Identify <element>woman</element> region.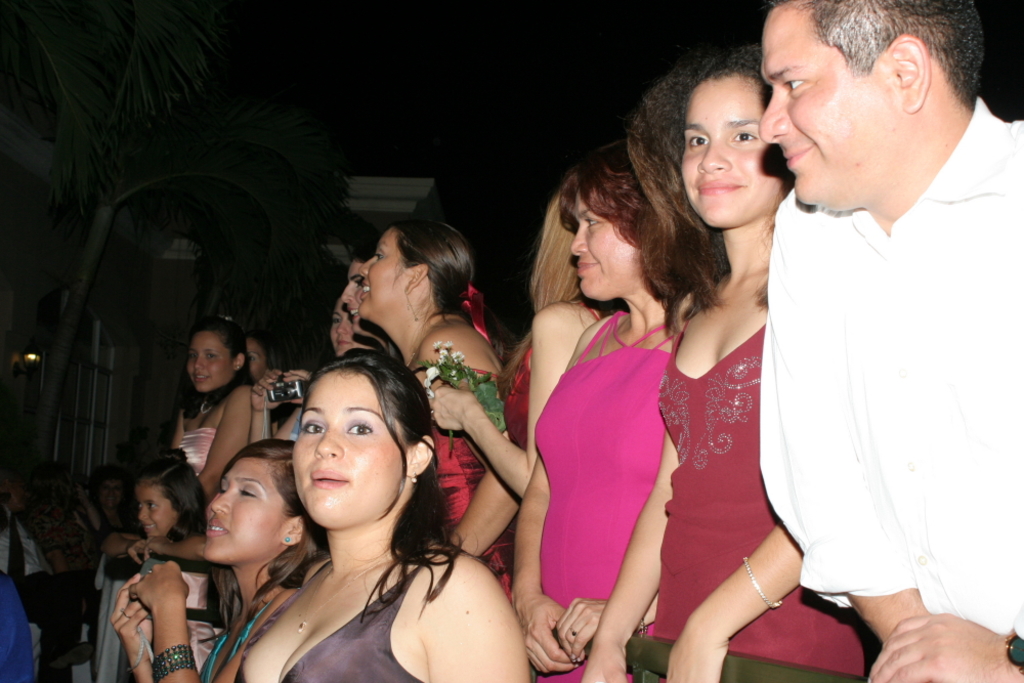
Region: 170, 315, 263, 498.
